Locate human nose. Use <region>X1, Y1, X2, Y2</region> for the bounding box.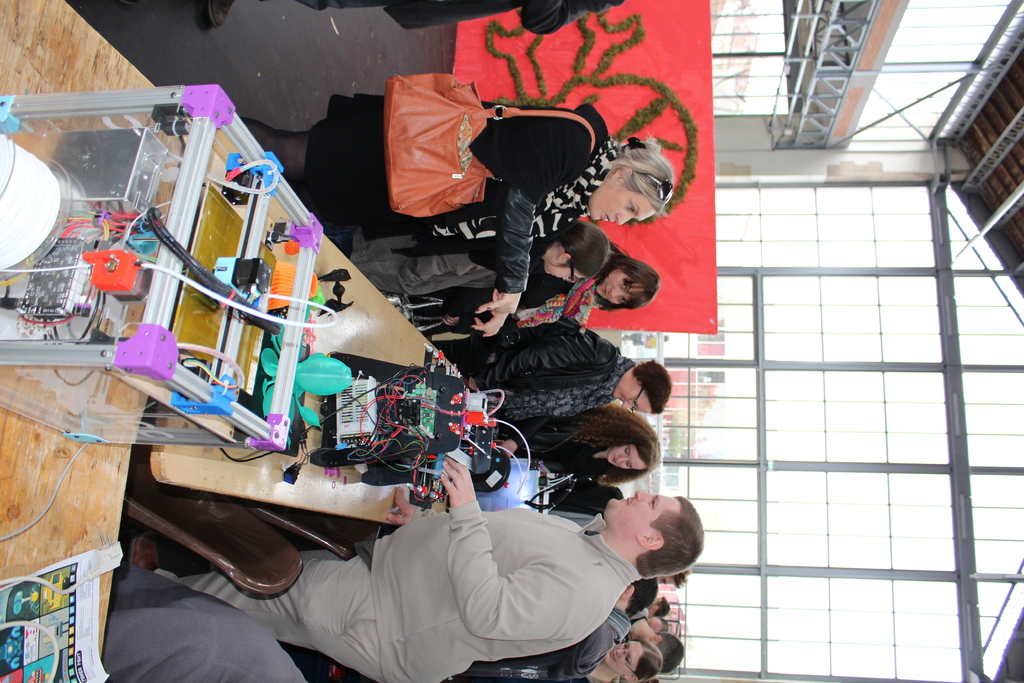
<region>561, 276, 570, 281</region>.
